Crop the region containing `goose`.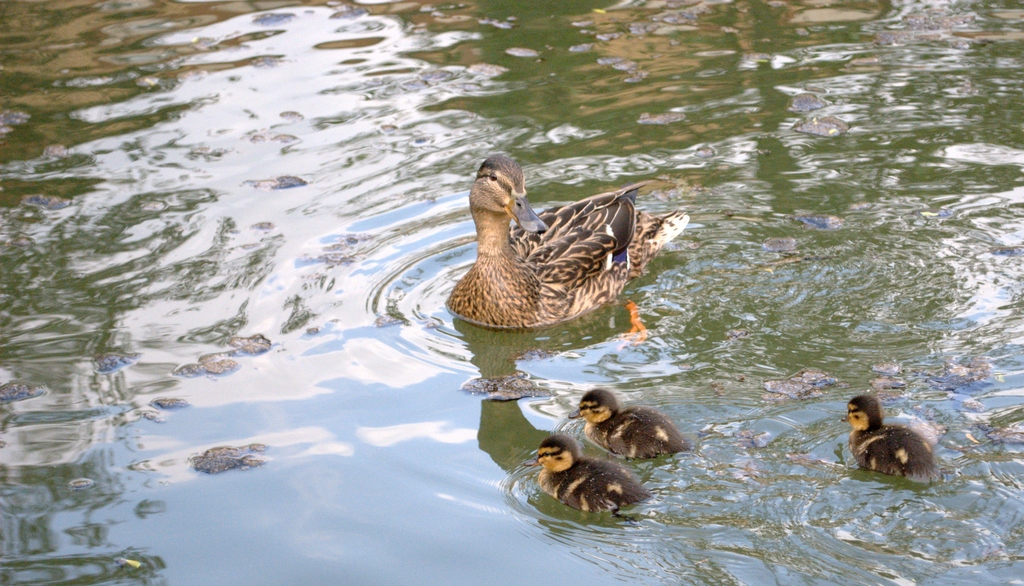
Crop region: box(433, 145, 685, 333).
